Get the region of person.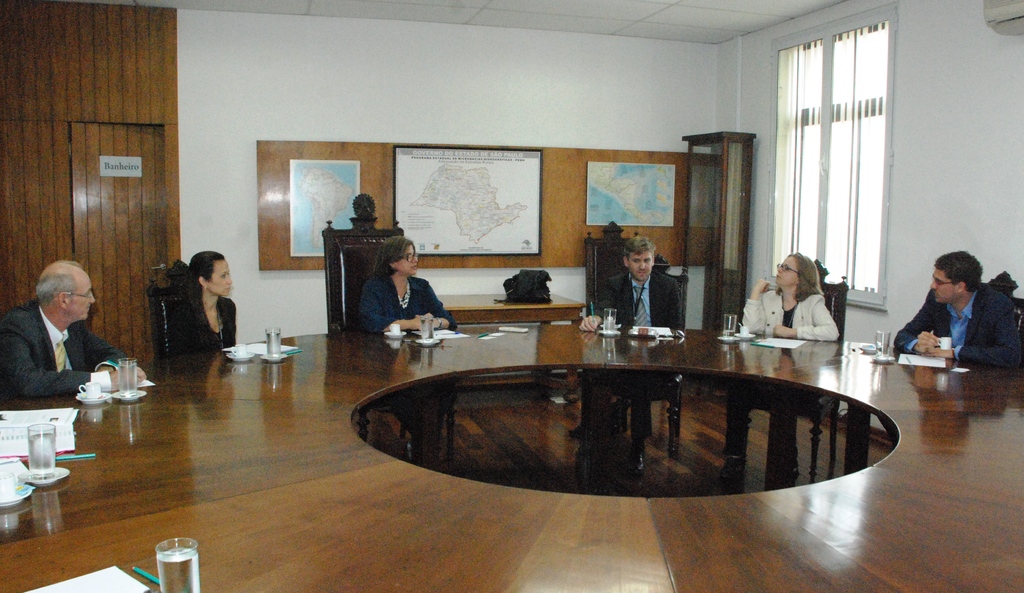
x1=578 y1=233 x2=685 y2=343.
